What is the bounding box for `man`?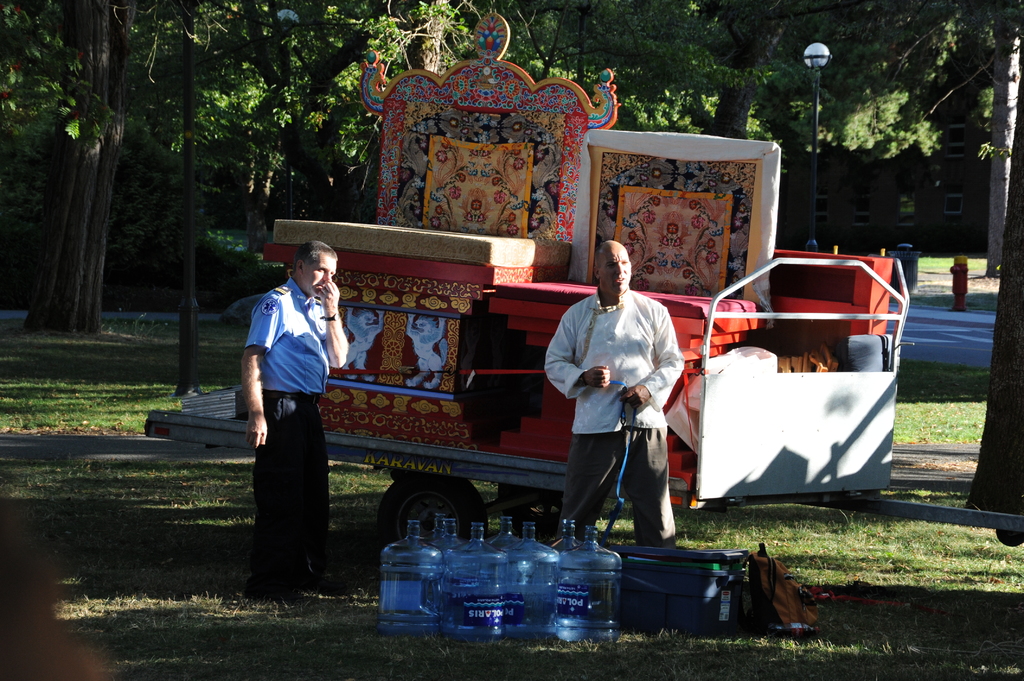
<bbox>238, 237, 352, 600</bbox>.
